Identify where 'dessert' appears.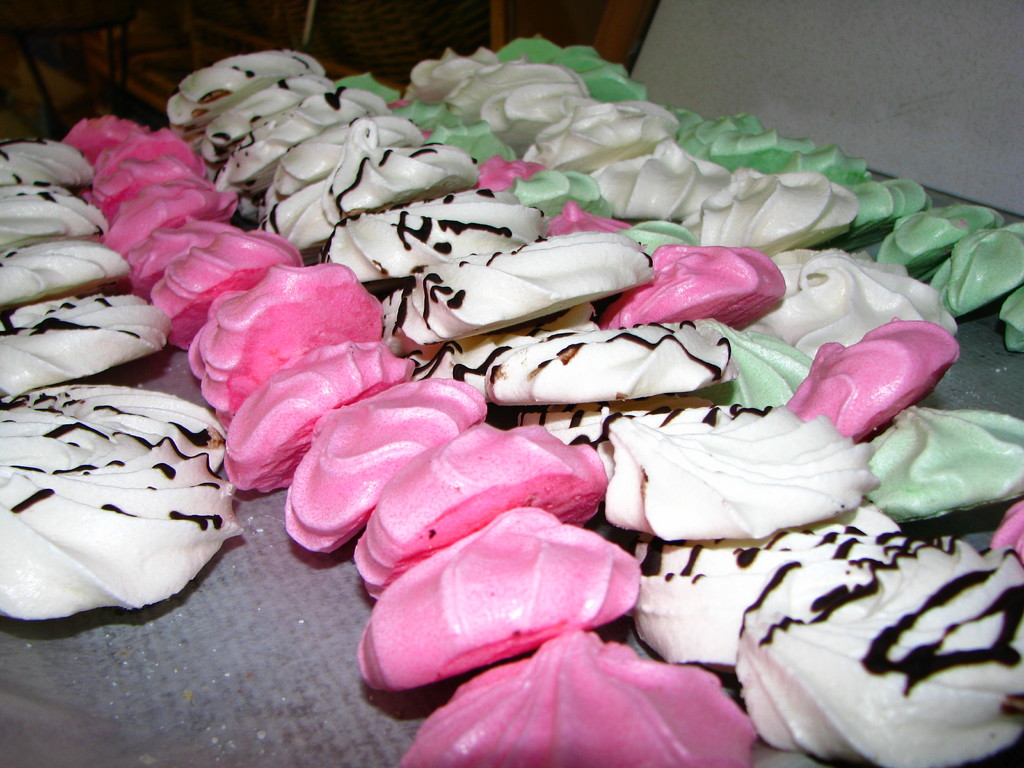
Appears at box=[0, 131, 89, 195].
